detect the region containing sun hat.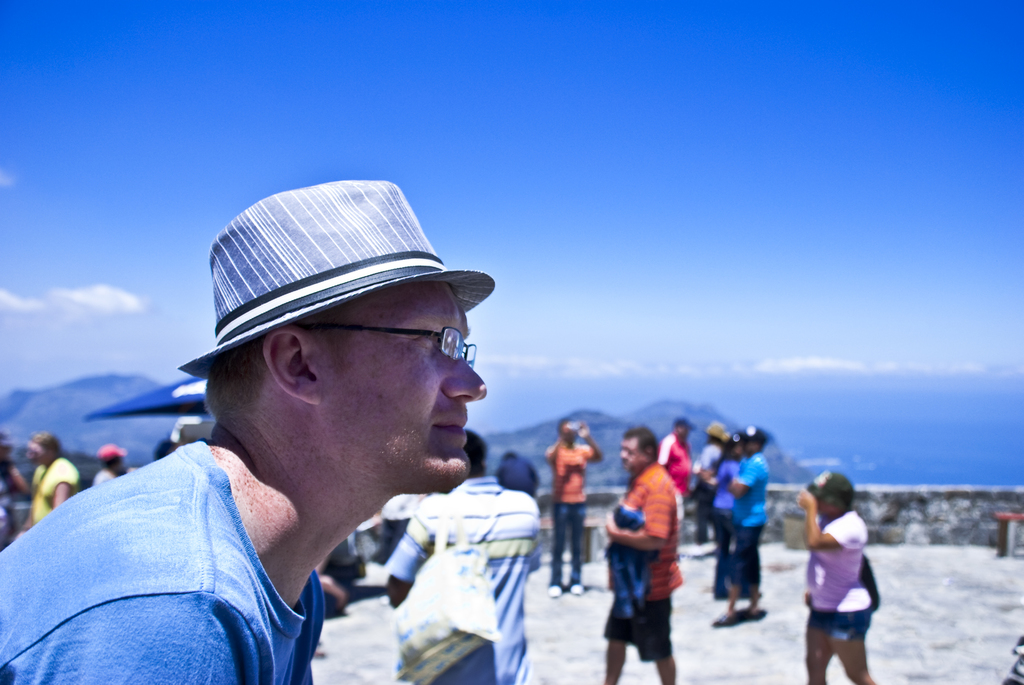
(left=737, top=421, right=766, bottom=446).
